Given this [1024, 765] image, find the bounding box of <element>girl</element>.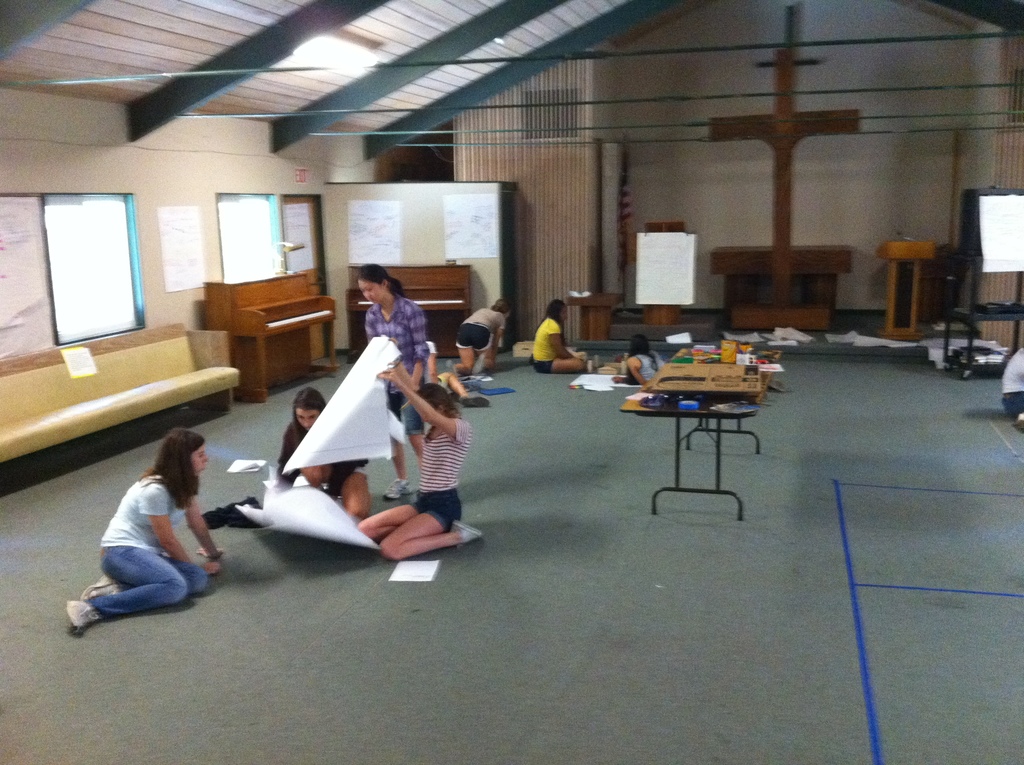
(left=444, top=301, right=511, bottom=380).
